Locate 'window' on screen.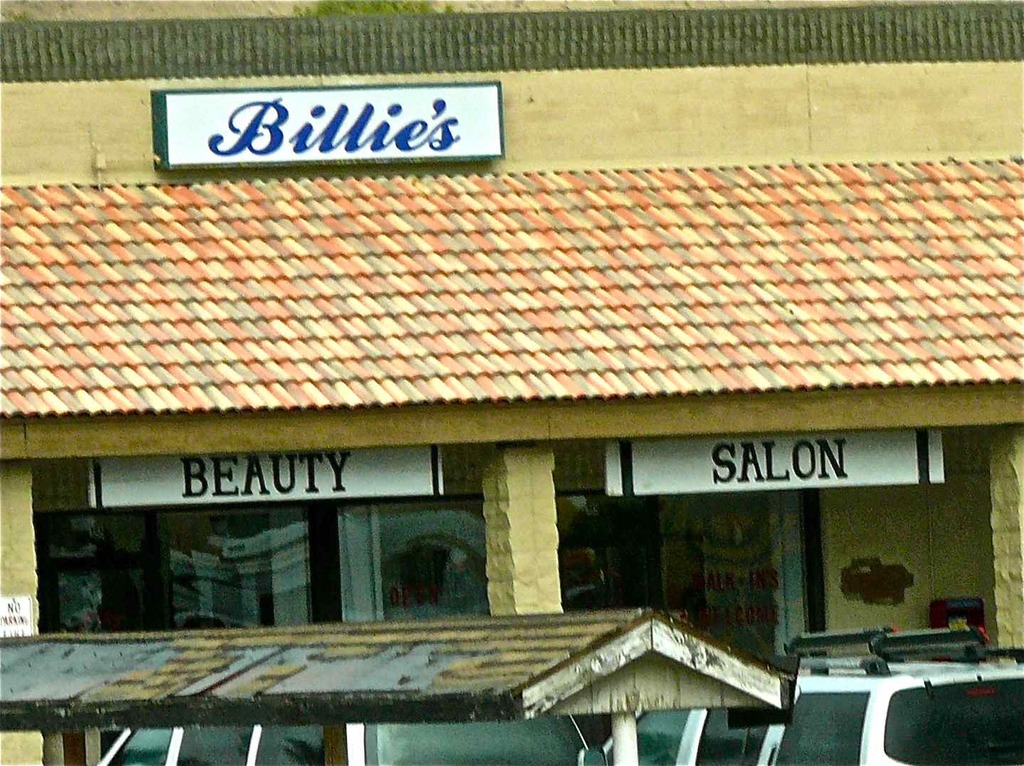
On screen at {"left": 94, "top": 721, "right": 179, "bottom": 765}.
